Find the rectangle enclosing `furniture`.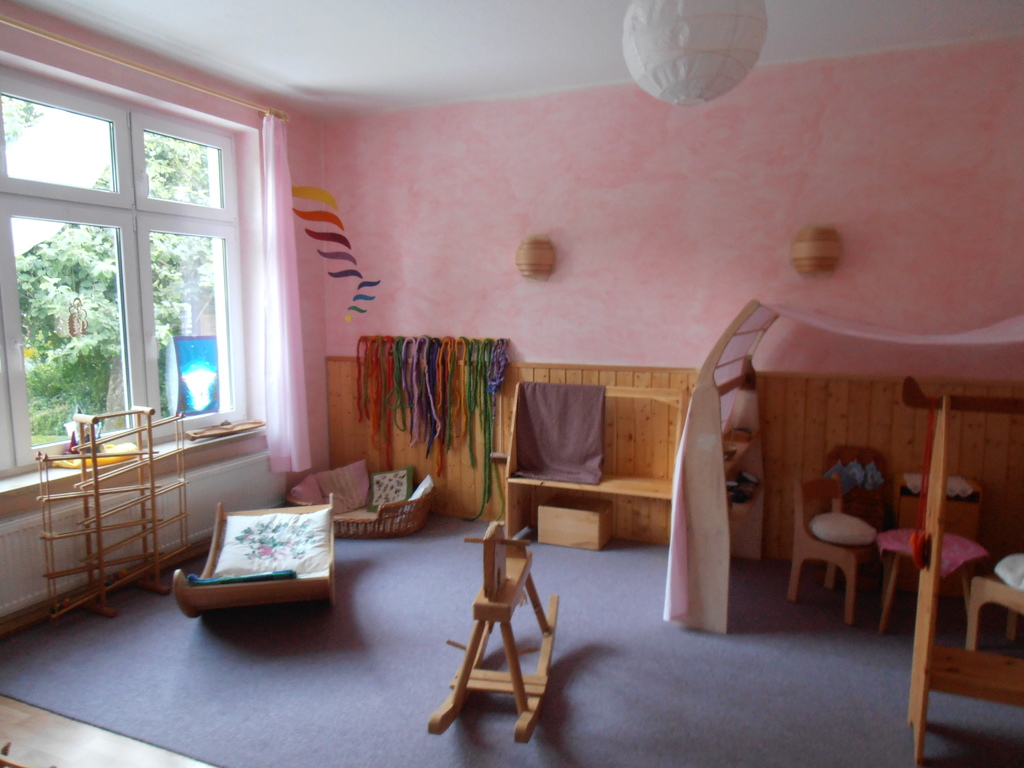
(left=874, top=474, right=976, bottom=633).
